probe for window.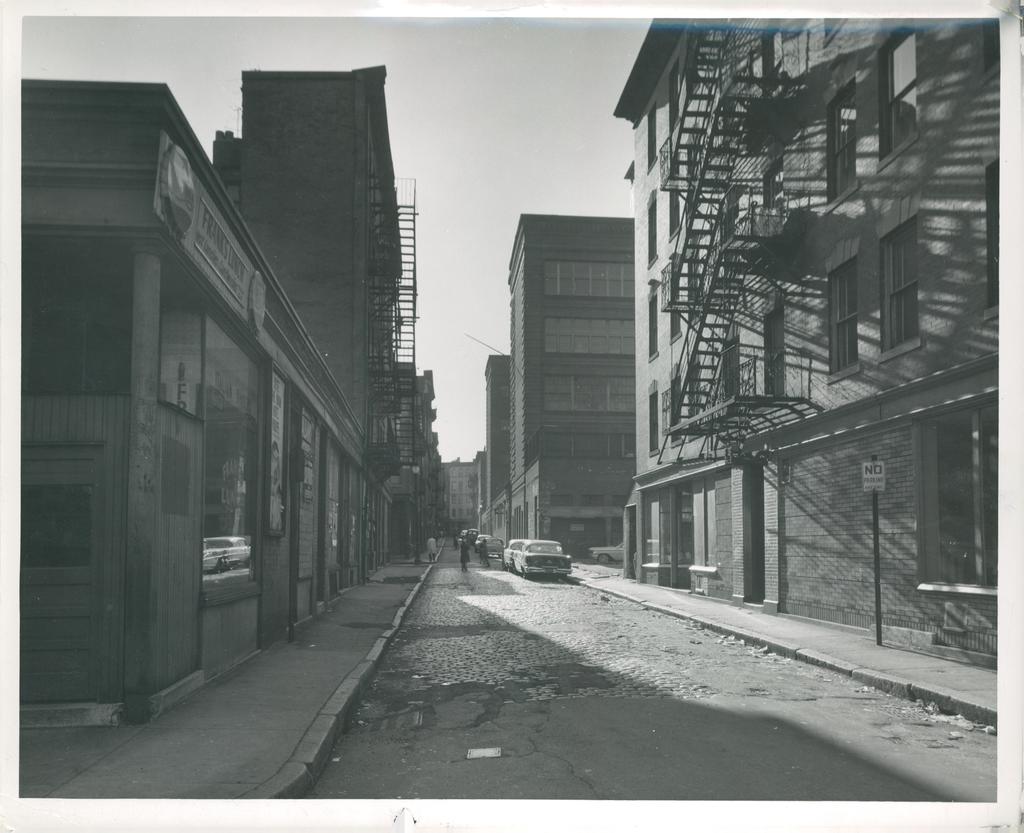
Probe result: BBox(831, 259, 865, 376).
